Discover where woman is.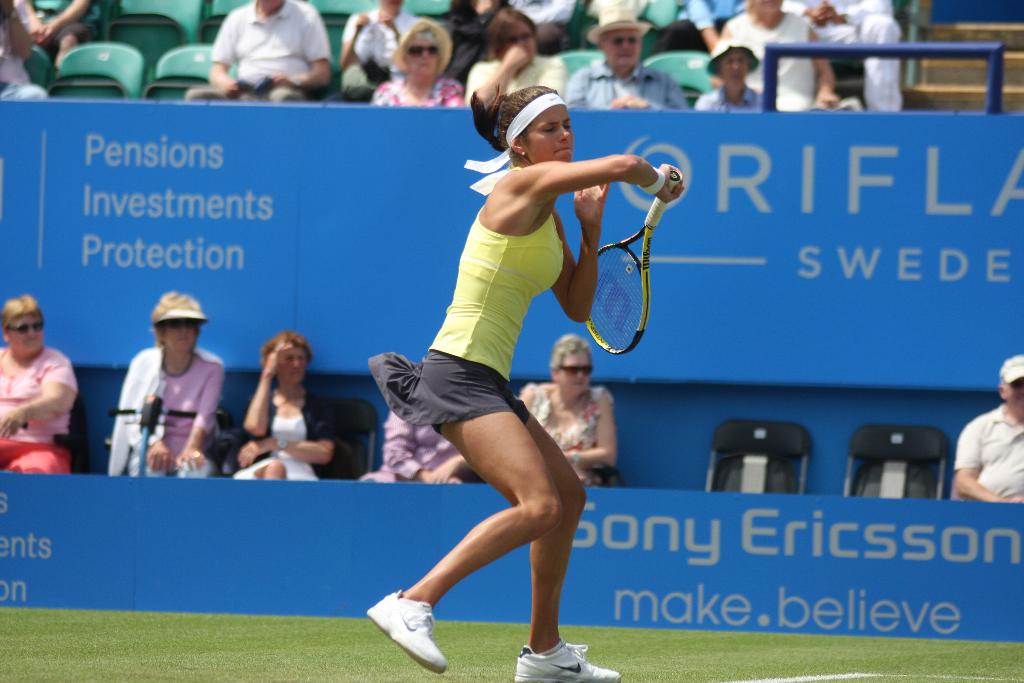
Discovered at box=[0, 292, 82, 491].
